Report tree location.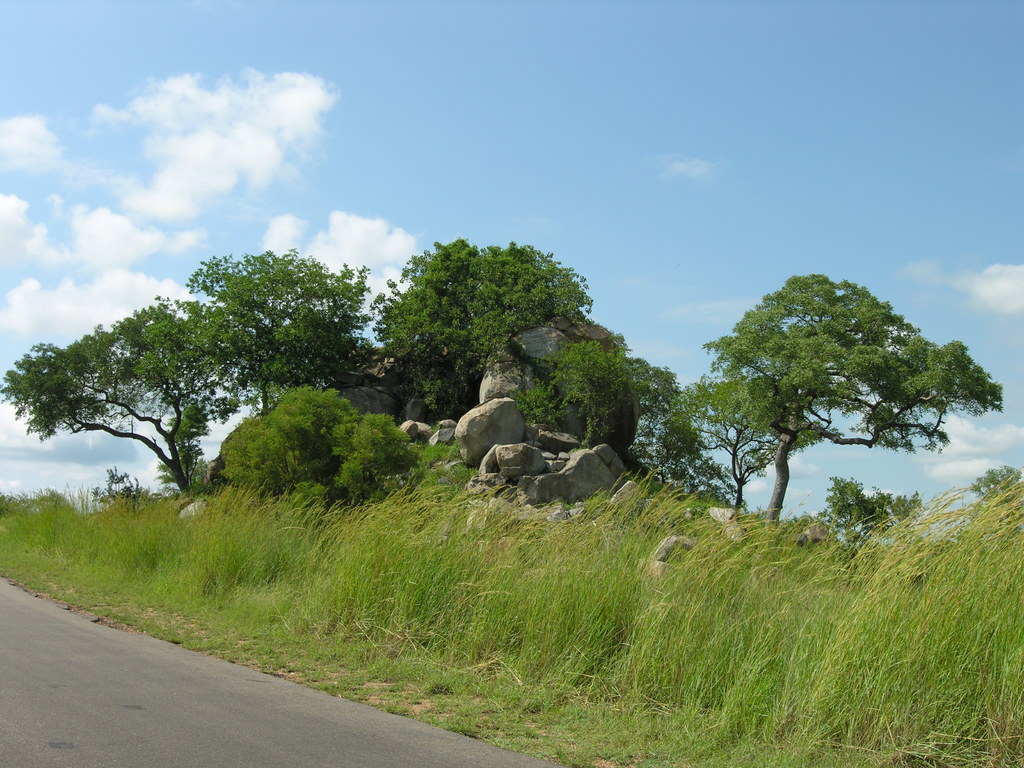
Report: detection(162, 243, 401, 419).
